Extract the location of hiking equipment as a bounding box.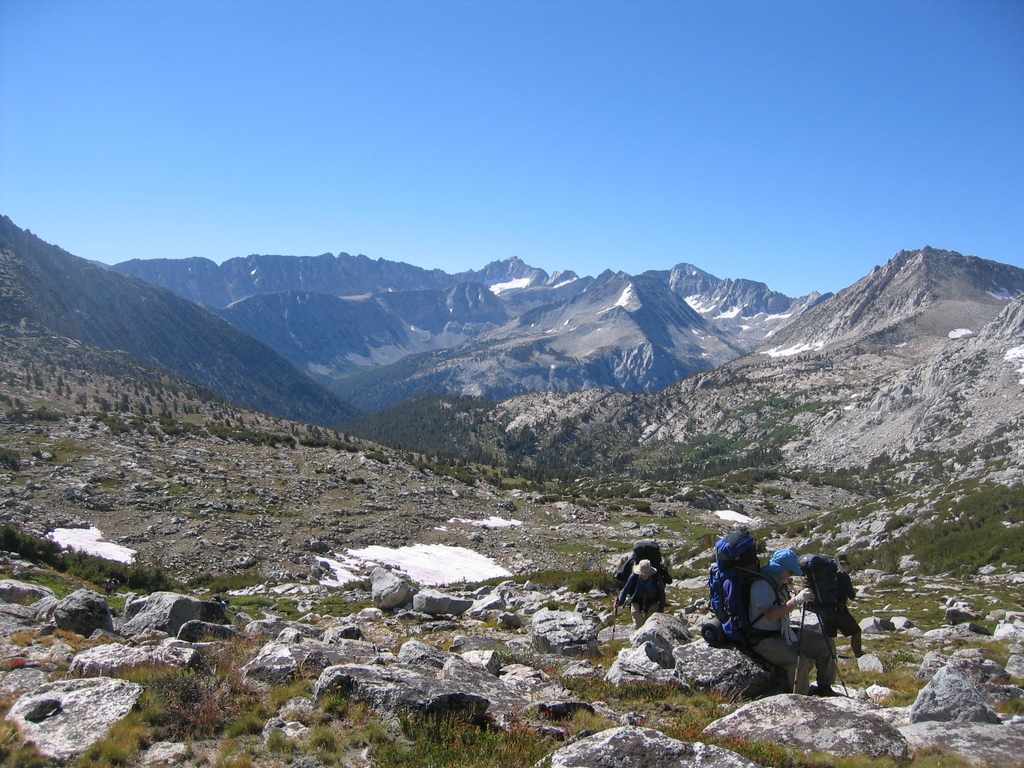
{"x1": 794, "y1": 555, "x2": 838, "y2": 622}.
